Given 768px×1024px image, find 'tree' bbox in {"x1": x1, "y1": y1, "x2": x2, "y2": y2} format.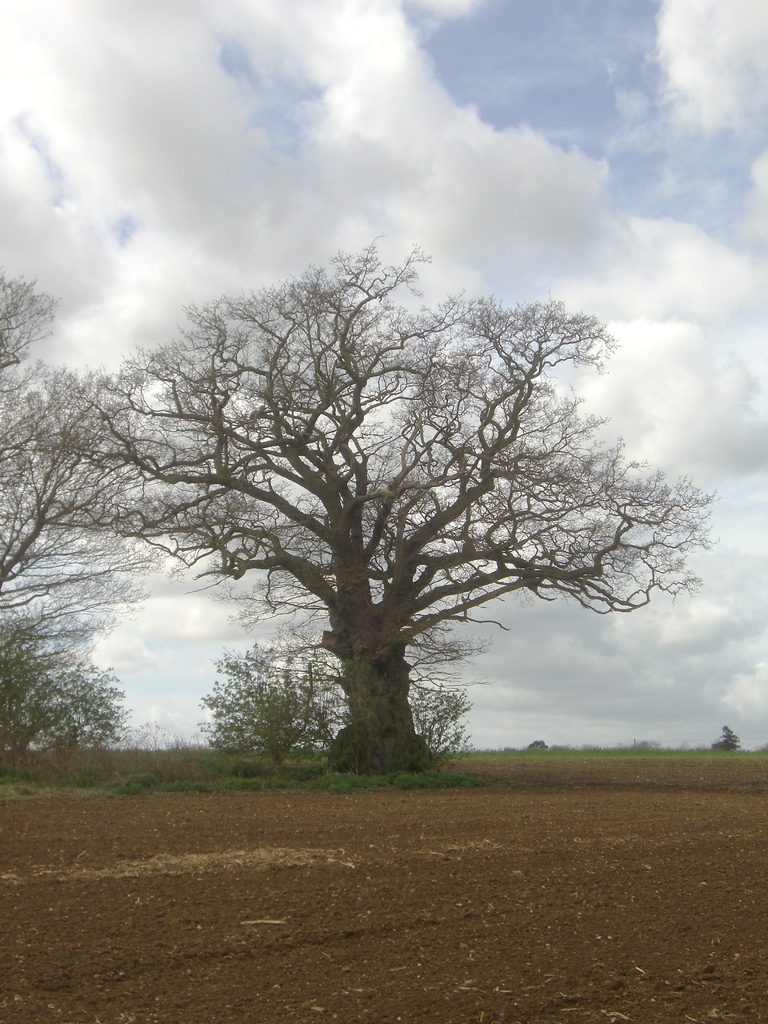
{"x1": 40, "y1": 232, "x2": 717, "y2": 770}.
